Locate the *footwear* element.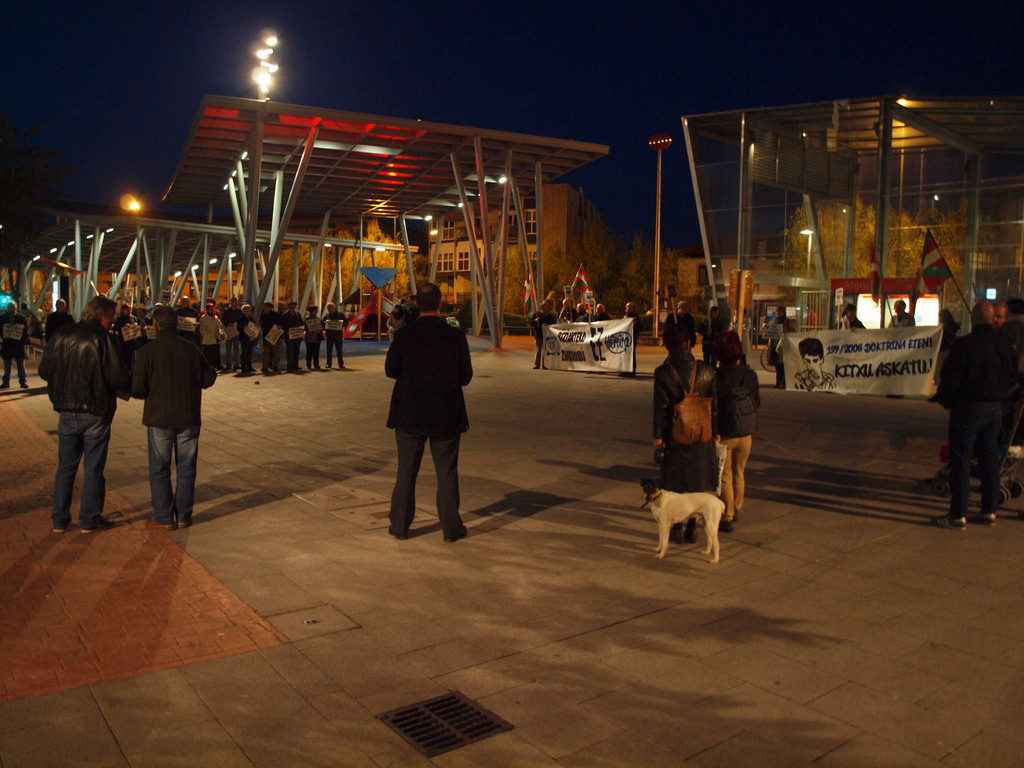
Element bbox: [305,364,312,367].
